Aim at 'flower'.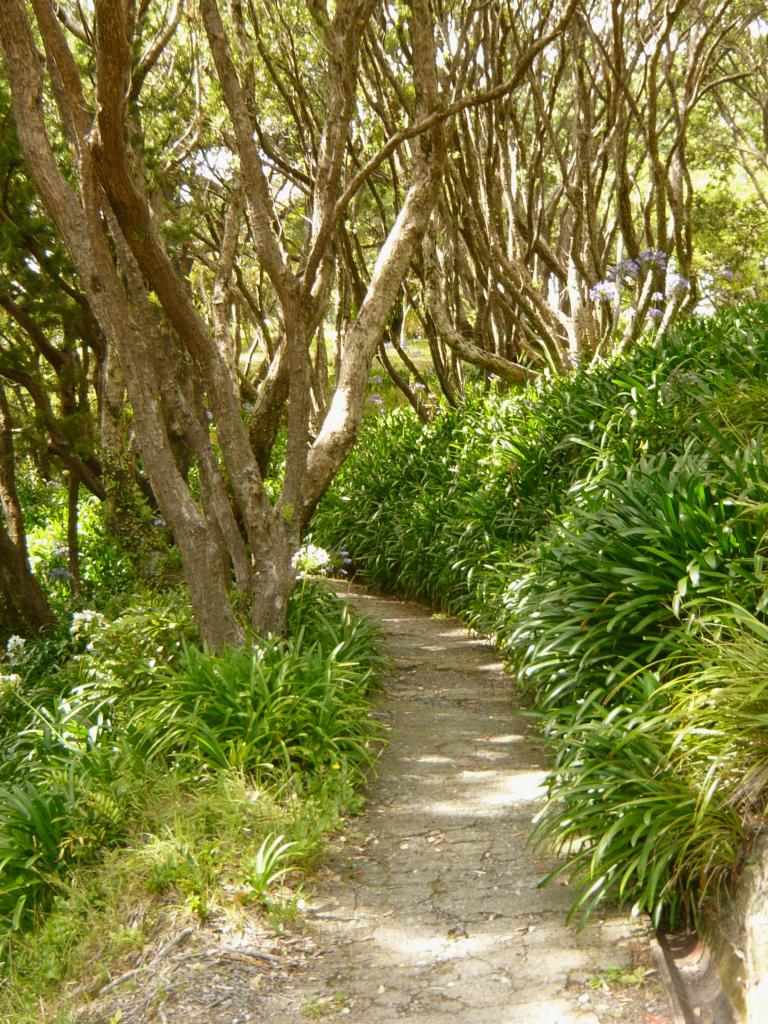
Aimed at [4,632,22,651].
